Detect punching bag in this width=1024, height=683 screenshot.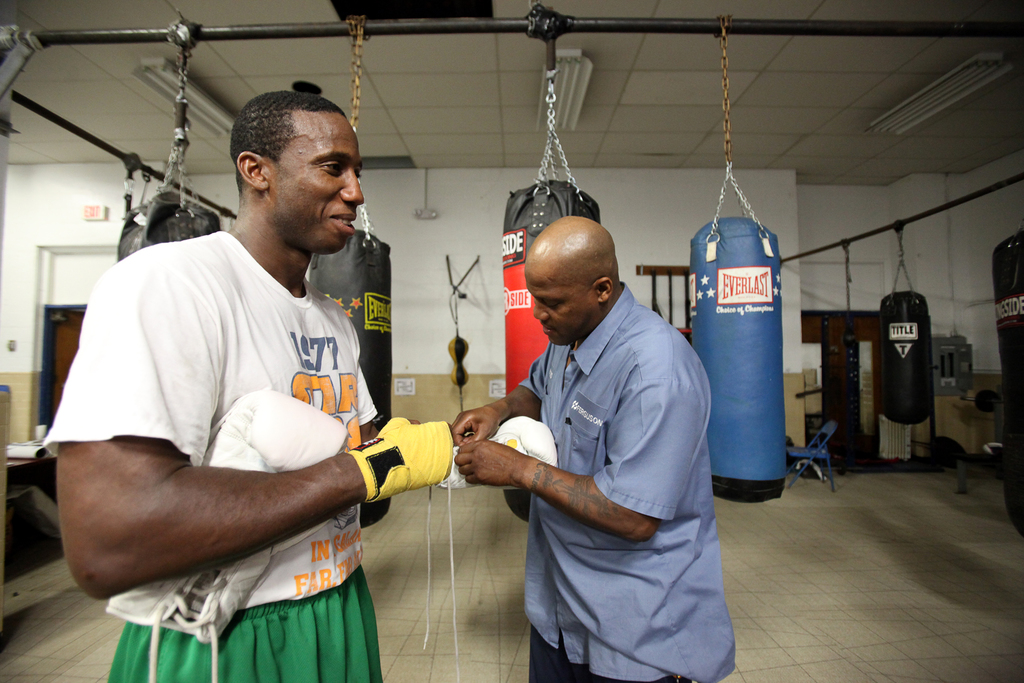
Detection: {"x1": 114, "y1": 190, "x2": 220, "y2": 262}.
